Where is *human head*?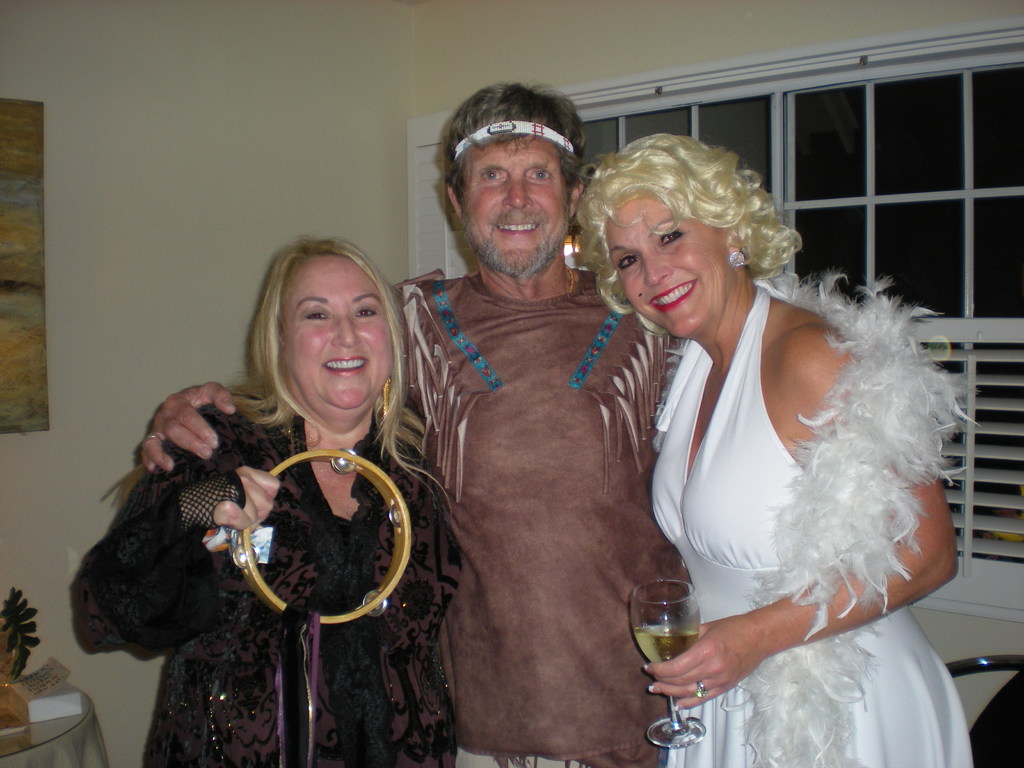
<bbox>247, 233, 413, 435</bbox>.
